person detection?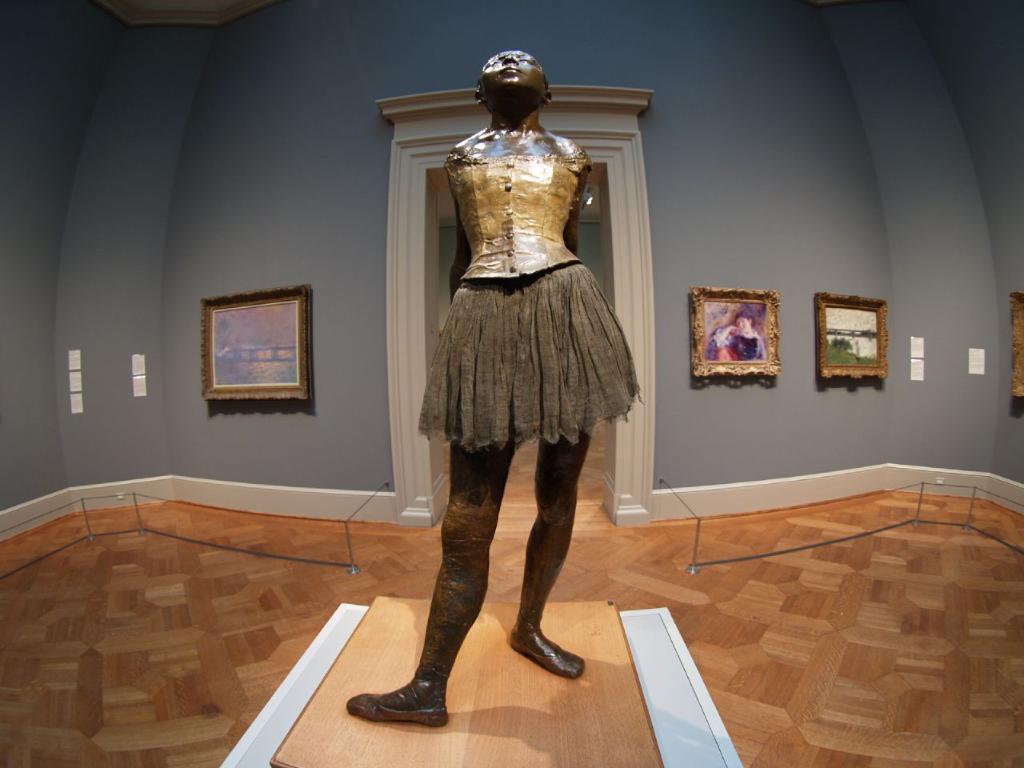
(x1=390, y1=76, x2=640, y2=682)
